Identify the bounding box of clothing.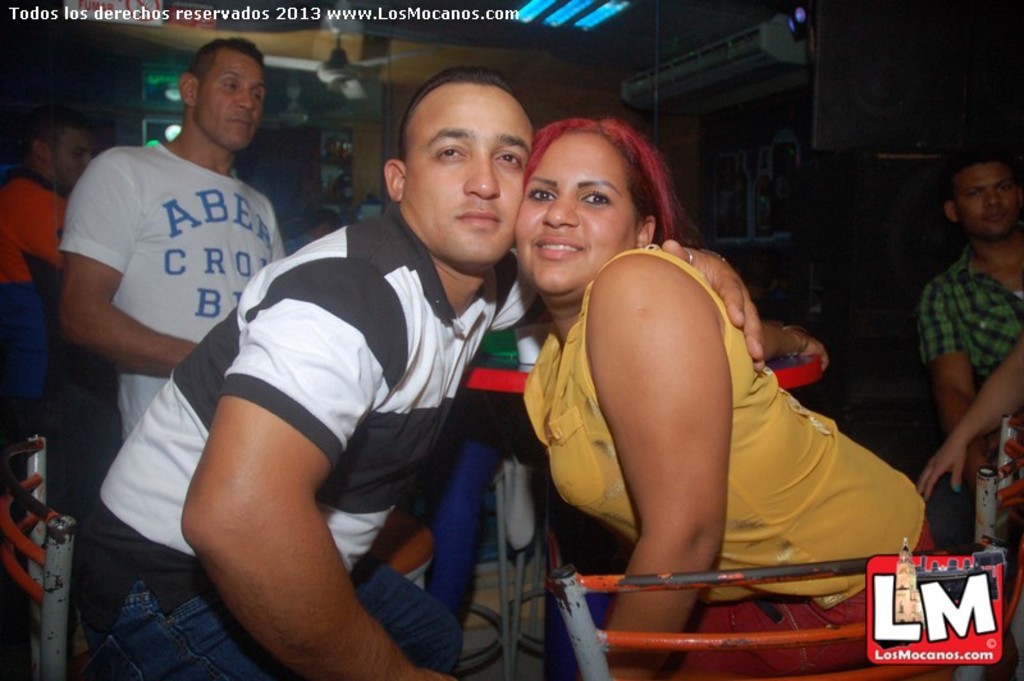
locate(520, 241, 938, 678).
